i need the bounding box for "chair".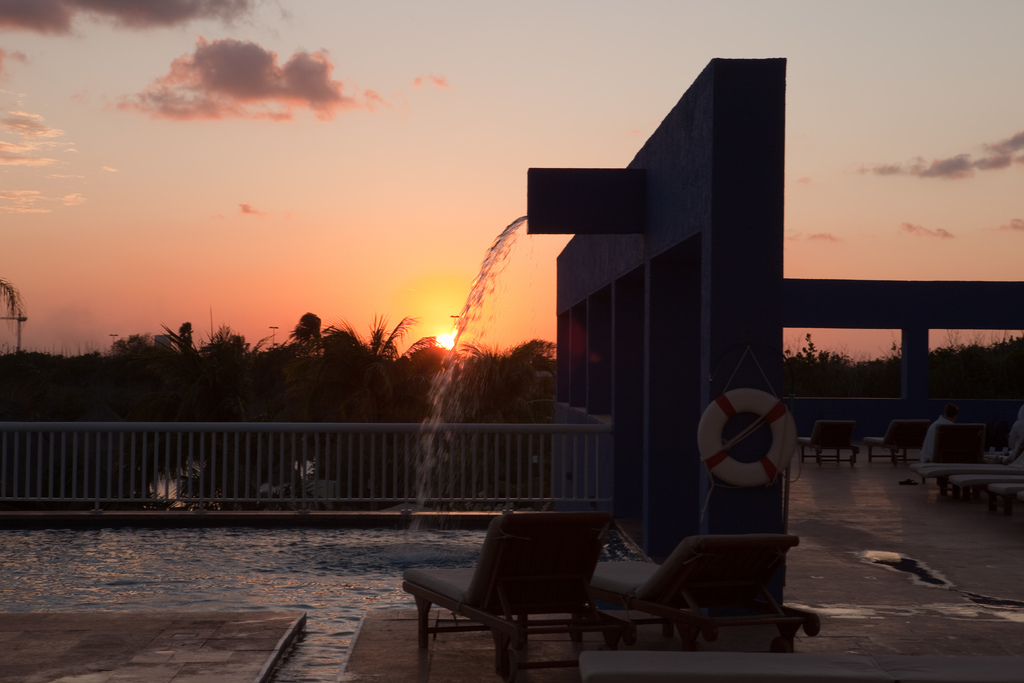
Here it is: rect(577, 530, 817, 651).
